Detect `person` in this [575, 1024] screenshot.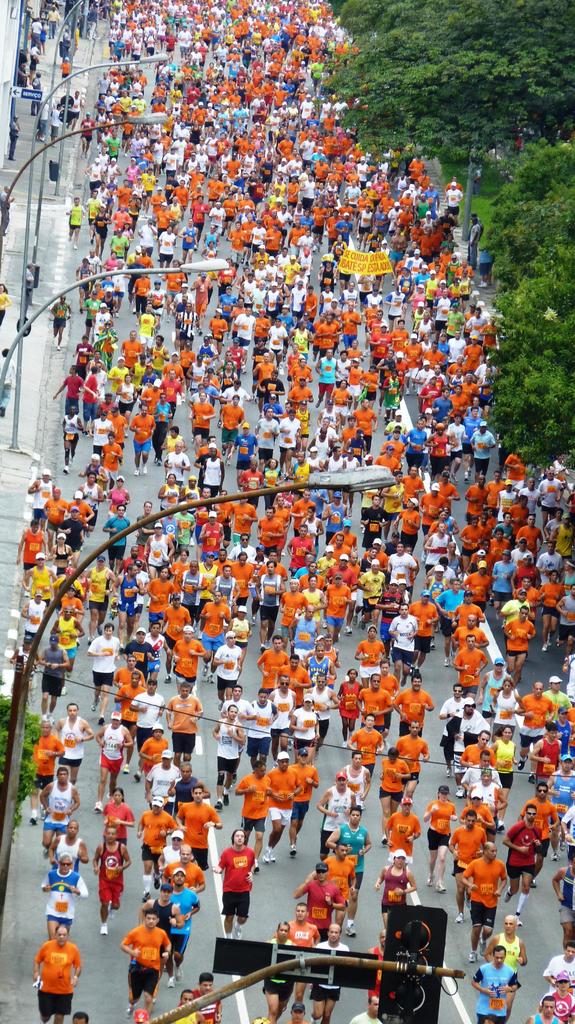
Detection: (519, 780, 562, 892).
